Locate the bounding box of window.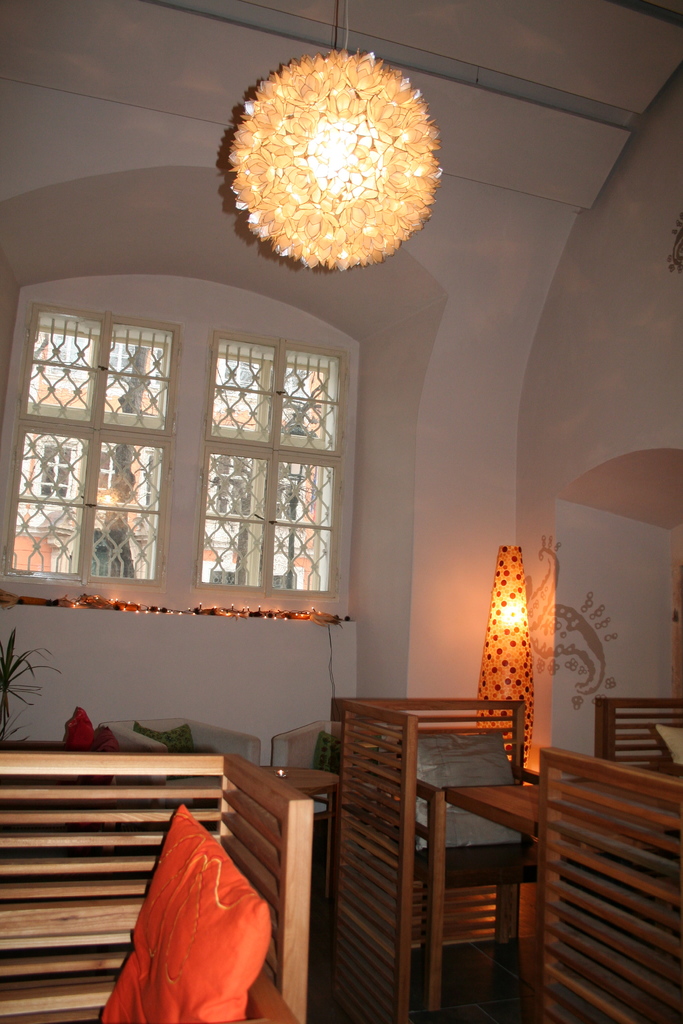
Bounding box: 0, 309, 183, 582.
